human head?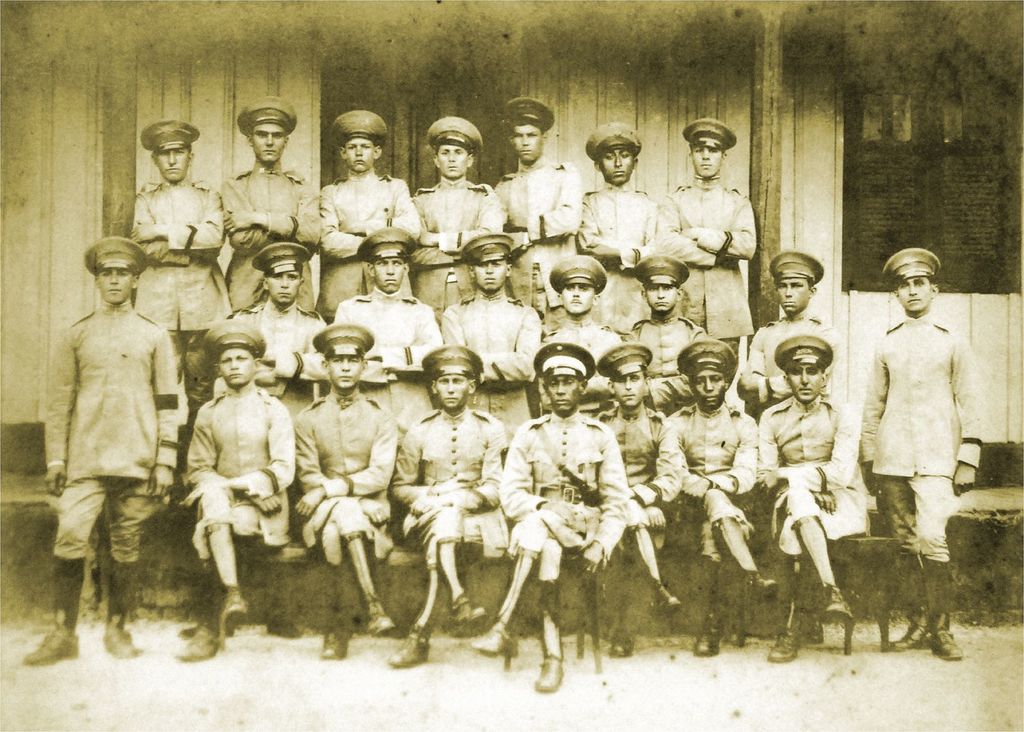
crop(423, 115, 483, 177)
